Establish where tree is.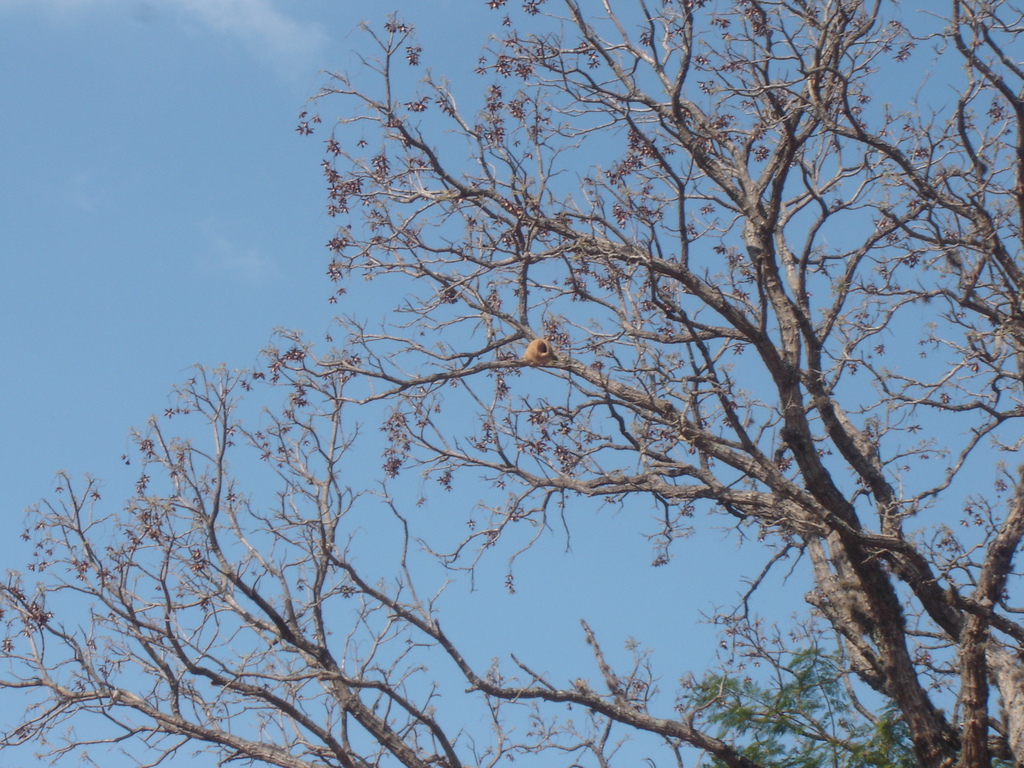
Established at BBox(675, 642, 922, 767).
